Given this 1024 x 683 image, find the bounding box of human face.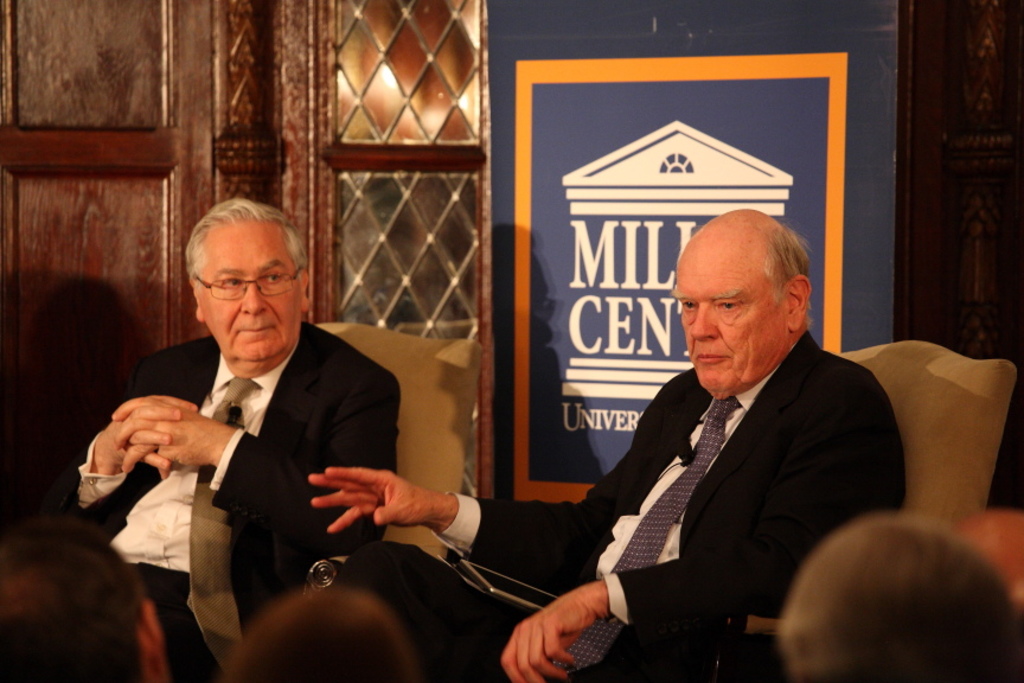
BBox(198, 223, 300, 363).
